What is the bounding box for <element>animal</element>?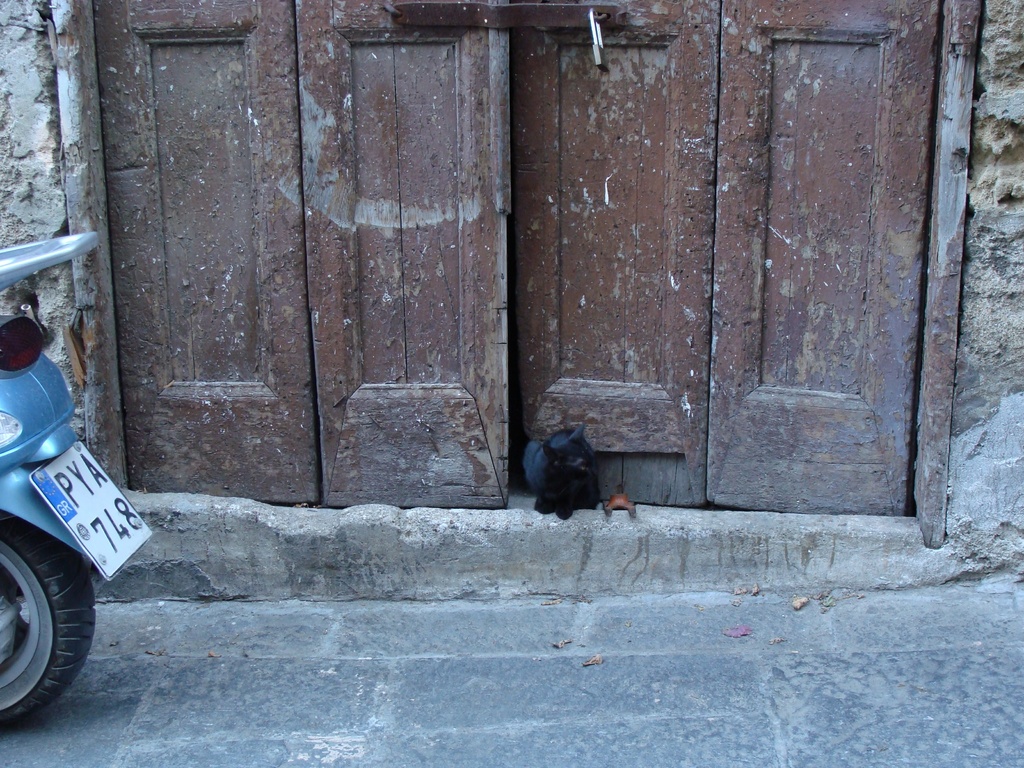
locate(525, 417, 623, 512).
